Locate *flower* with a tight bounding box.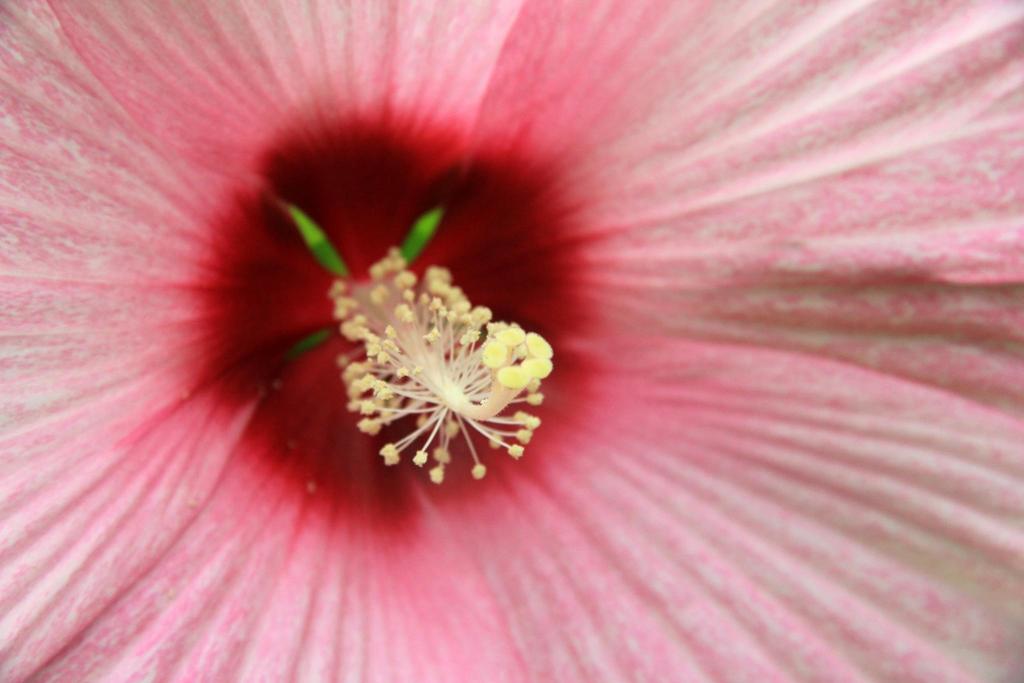
[x1=0, y1=0, x2=1023, y2=682].
